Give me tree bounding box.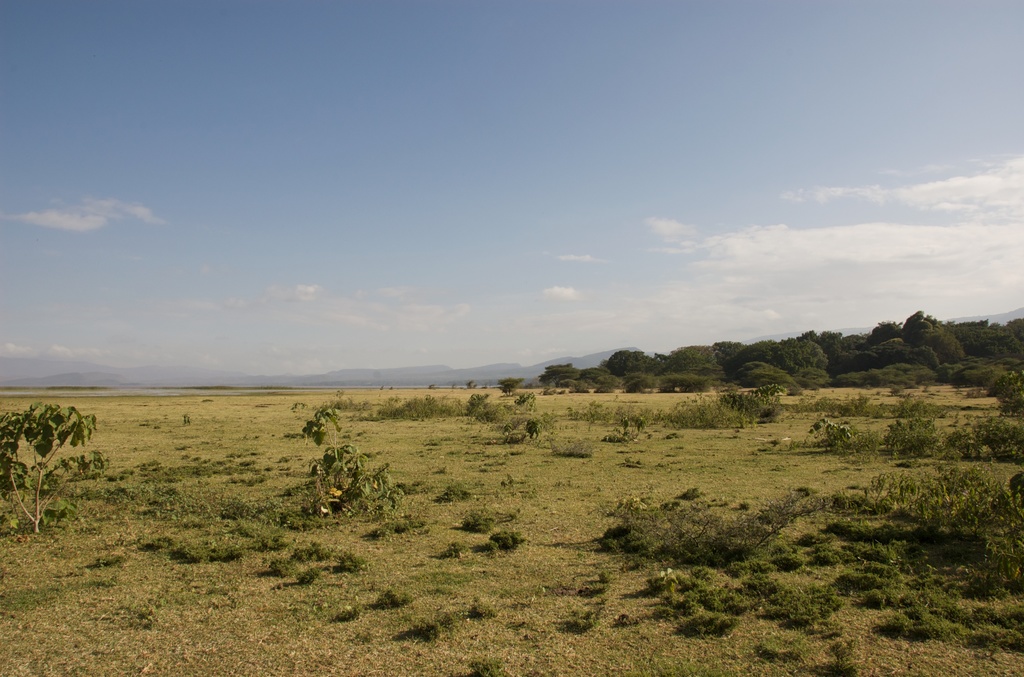
{"left": 867, "top": 322, "right": 896, "bottom": 347}.
